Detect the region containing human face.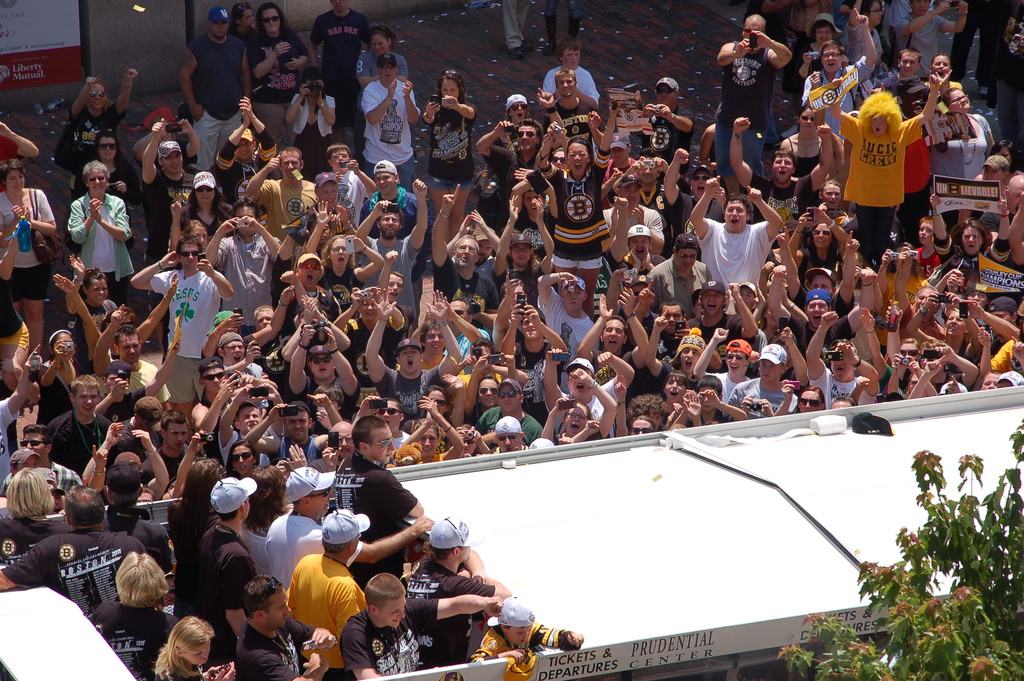
(left=454, top=239, right=477, bottom=267).
